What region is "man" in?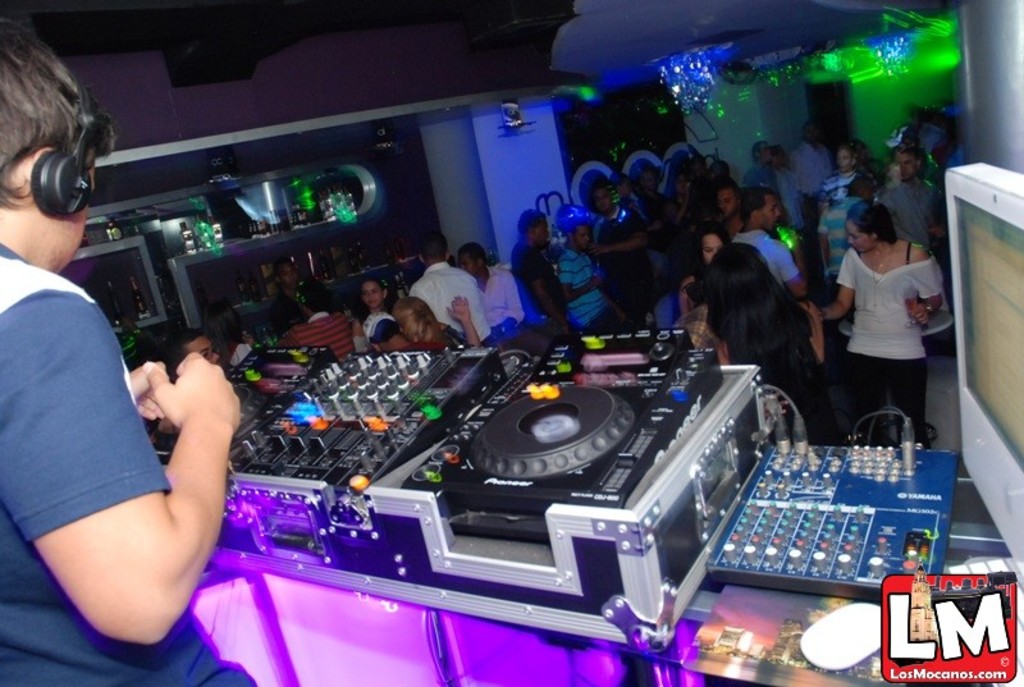
10, 91, 220, 679.
